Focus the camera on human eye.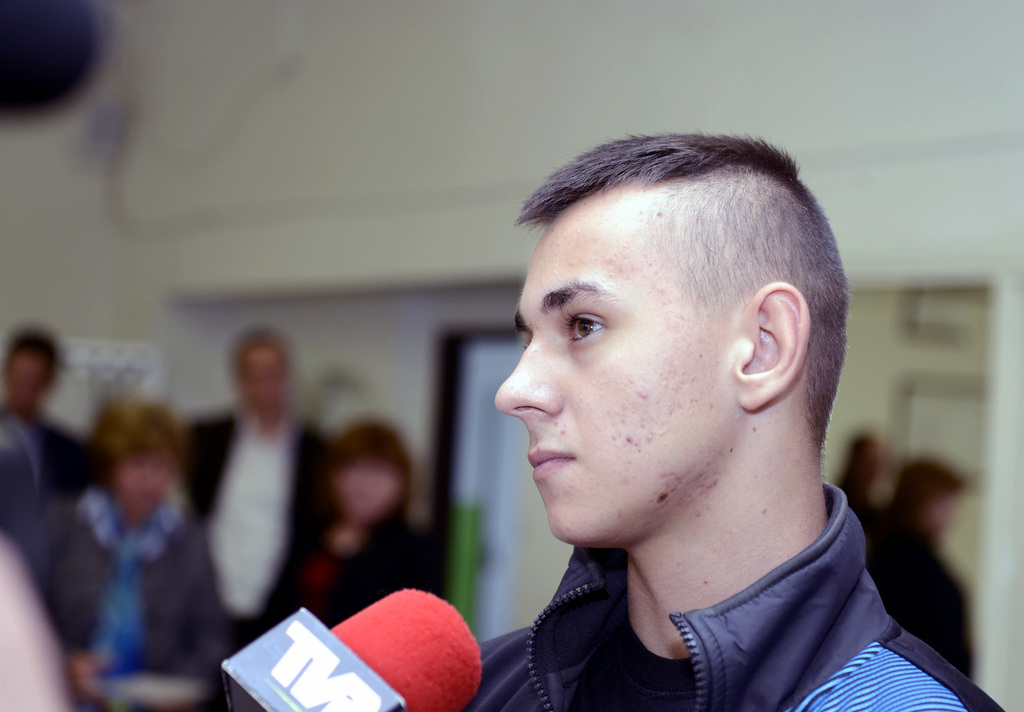
Focus region: crop(564, 304, 617, 341).
